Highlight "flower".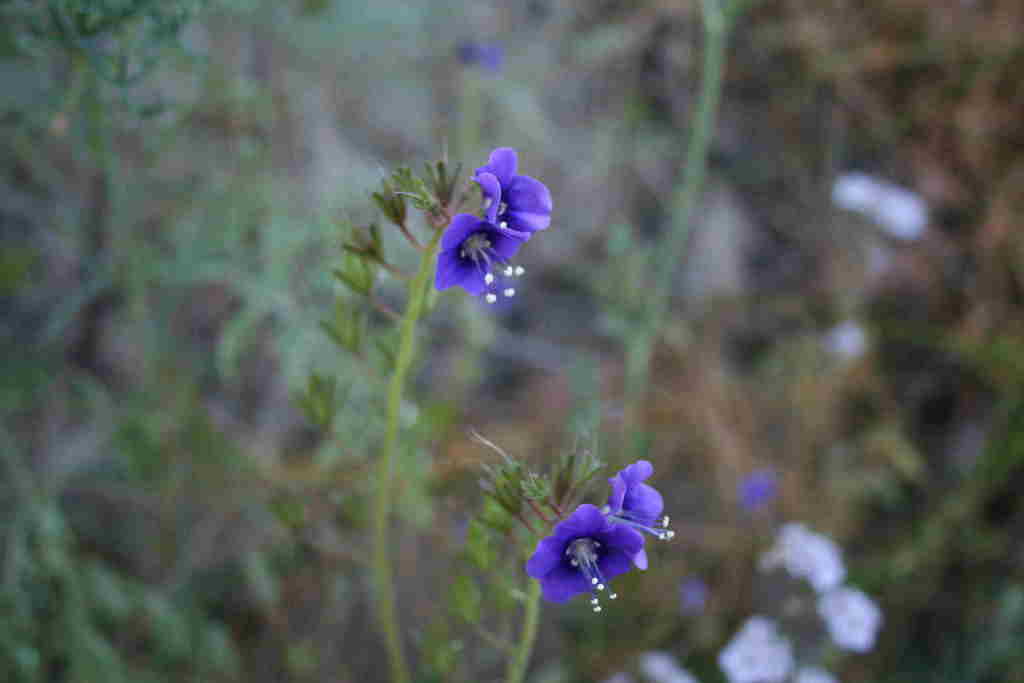
Highlighted region: bbox=[637, 647, 710, 682].
